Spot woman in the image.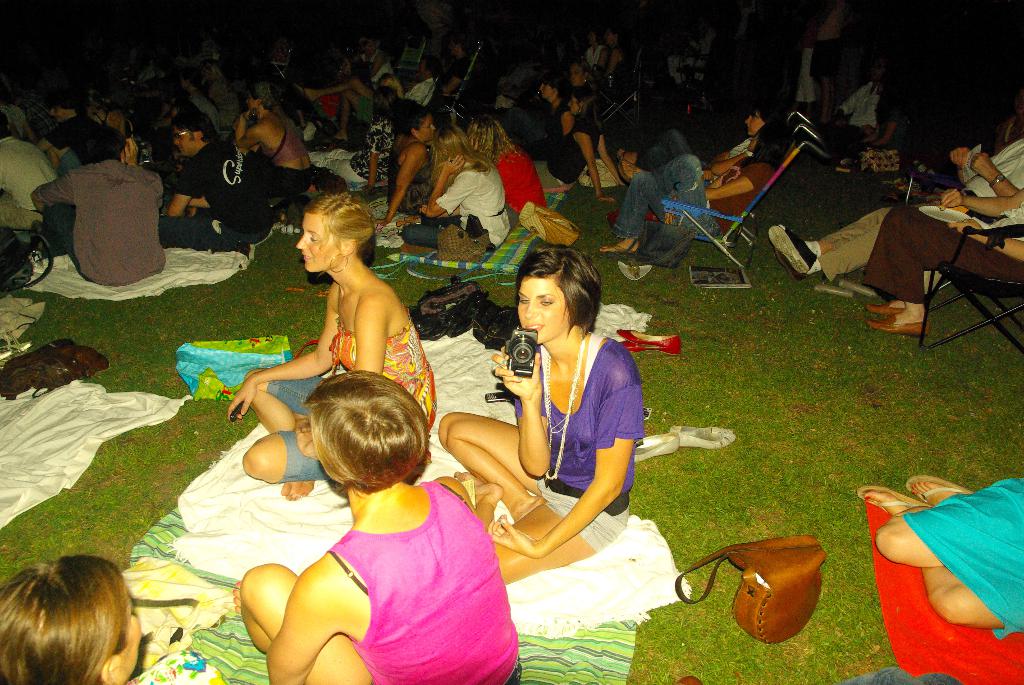
woman found at 600 121 789 256.
